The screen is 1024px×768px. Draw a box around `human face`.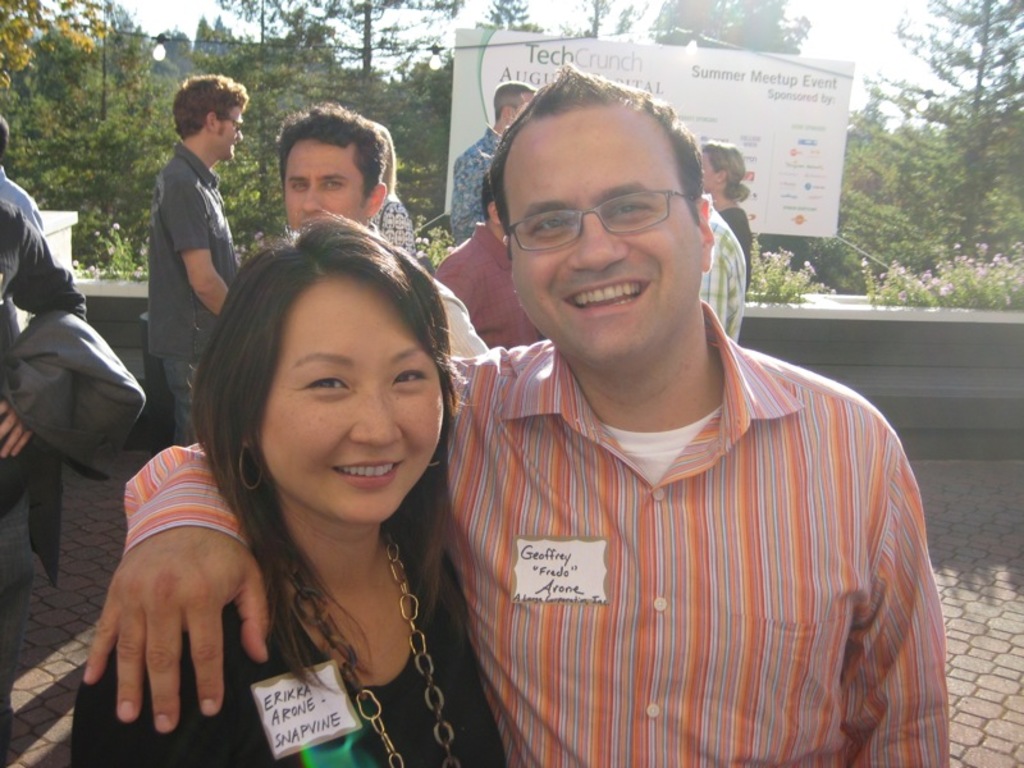
(259, 279, 445, 524).
